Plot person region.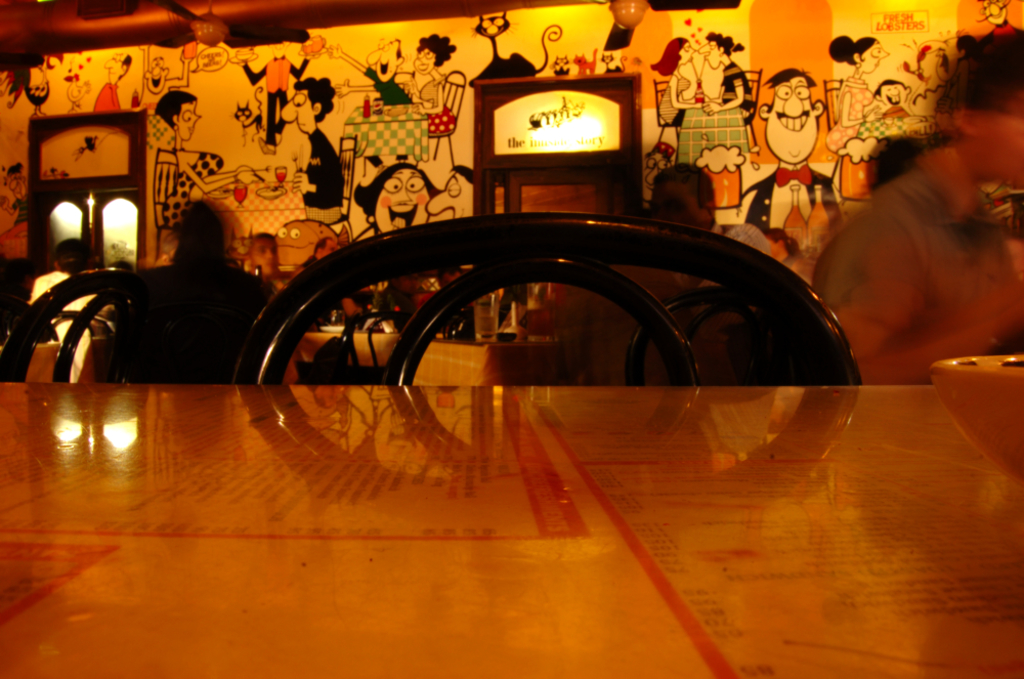
Plotted at 238, 39, 319, 143.
